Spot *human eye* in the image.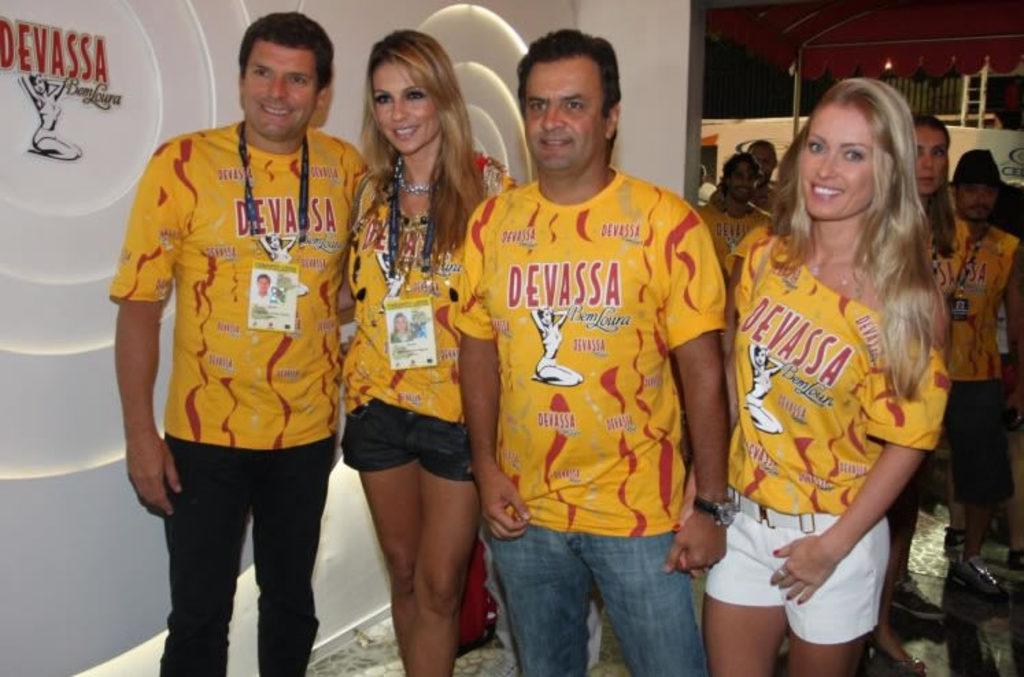
*human eye* found at box(371, 93, 389, 106).
